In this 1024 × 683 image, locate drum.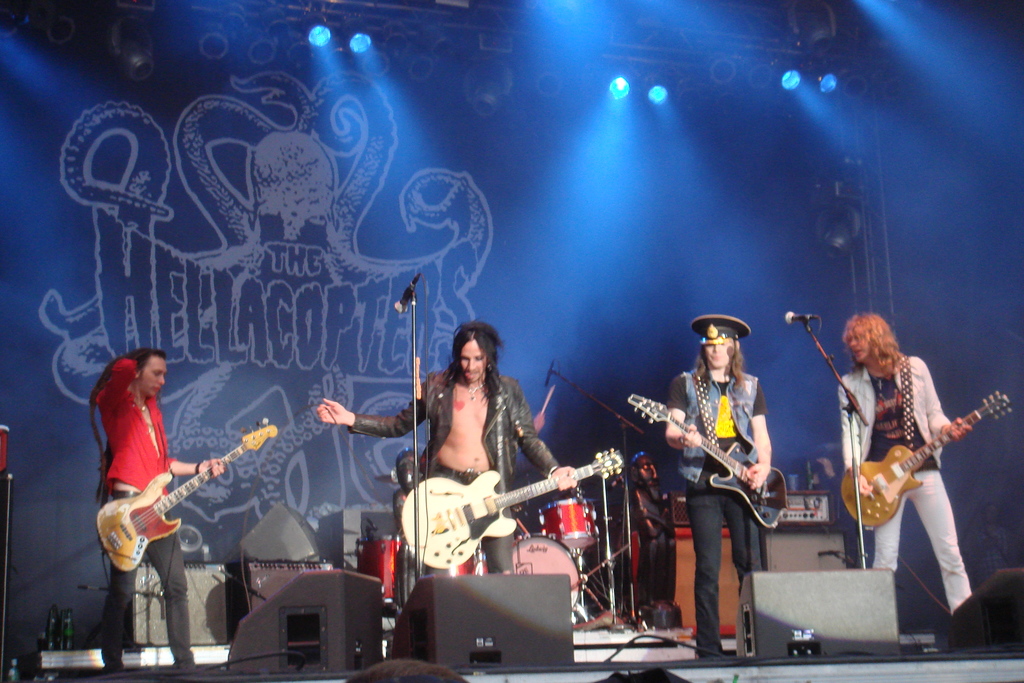
Bounding box: bbox(538, 499, 599, 547).
